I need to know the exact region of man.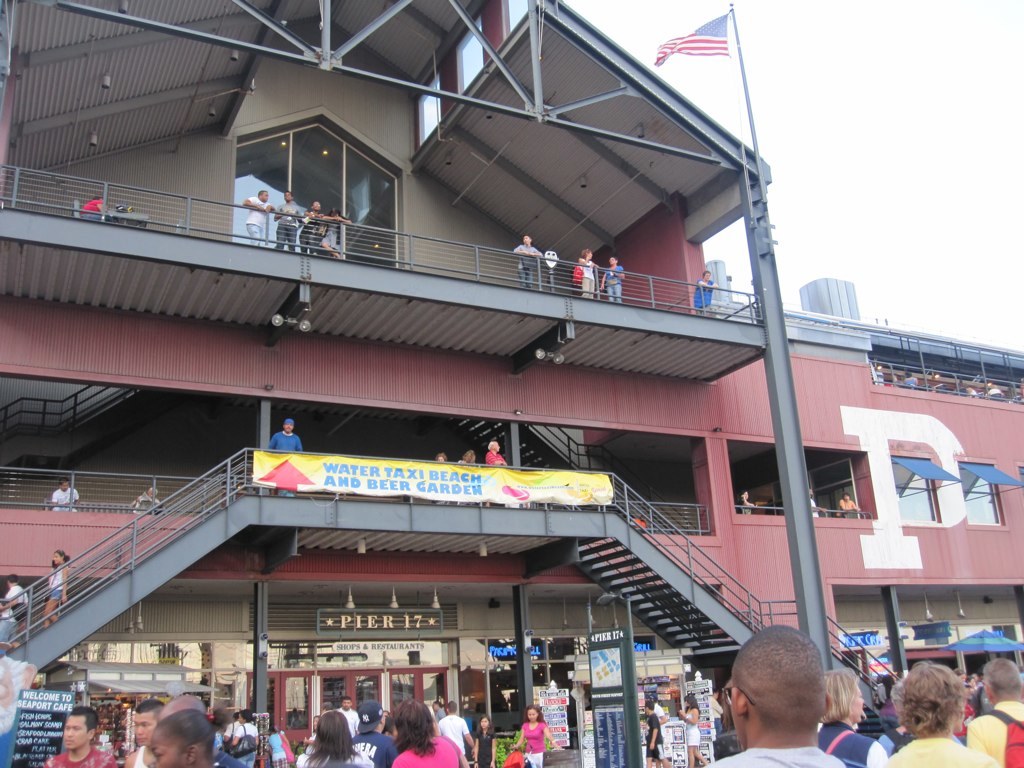
Region: 836:490:861:517.
